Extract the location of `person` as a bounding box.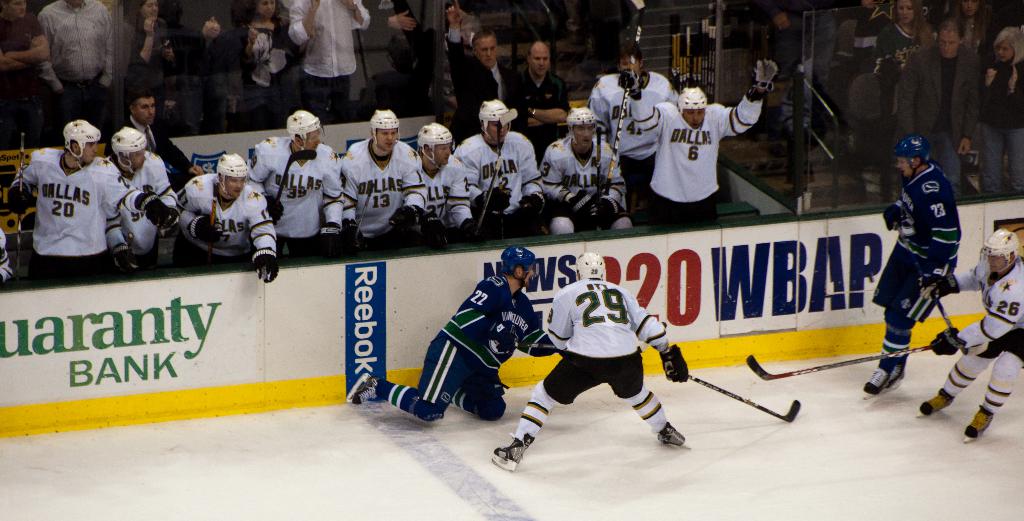
<box>339,97,436,253</box>.
